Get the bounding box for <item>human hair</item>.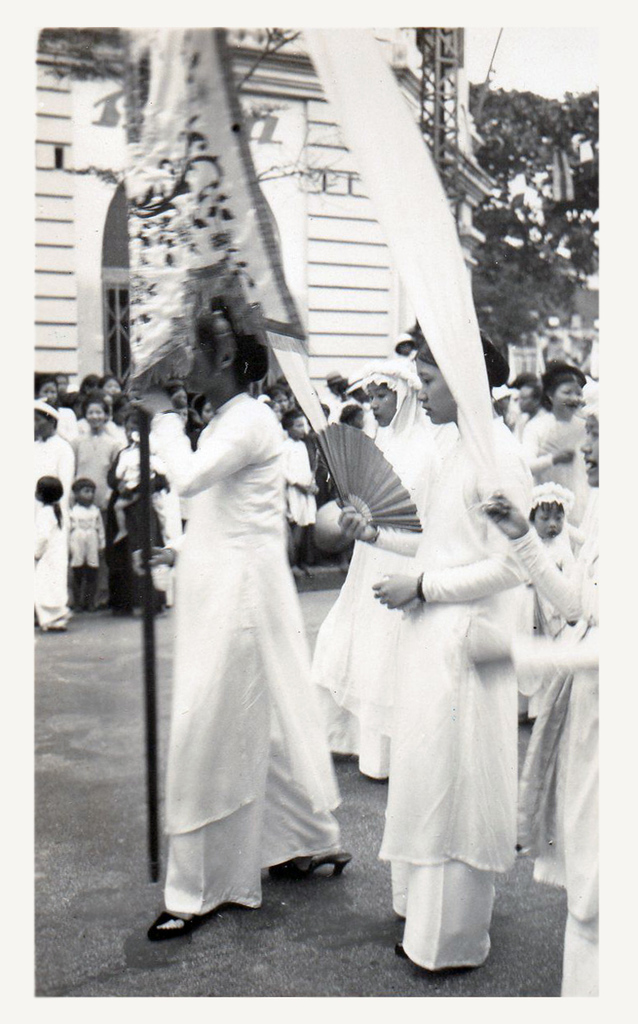
(x1=40, y1=475, x2=65, y2=526).
